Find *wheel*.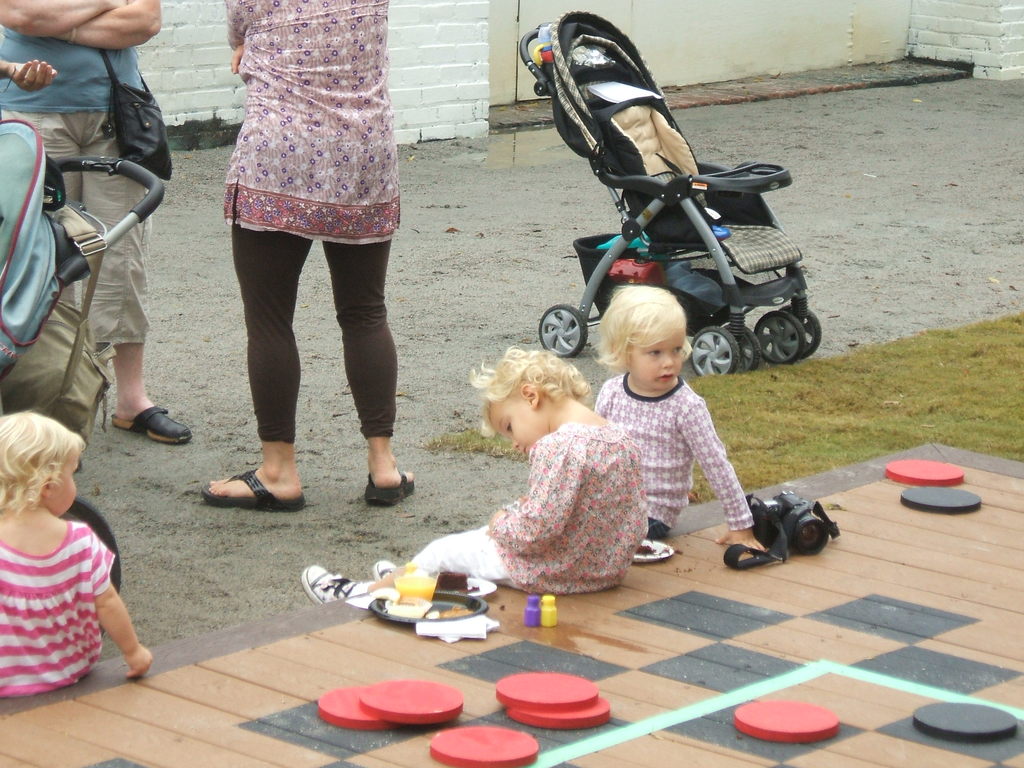
[755,312,800,363].
